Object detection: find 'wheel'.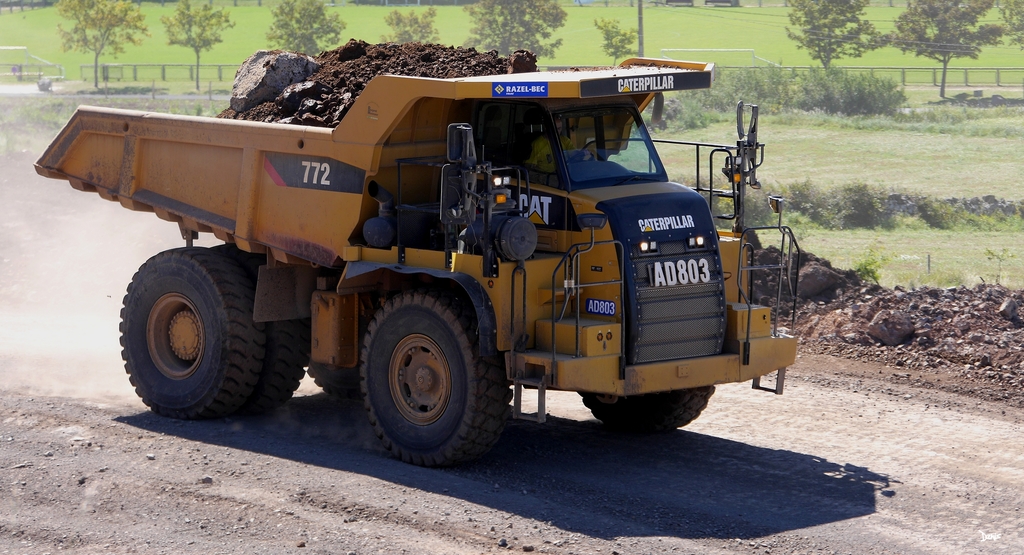
crop(227, 234, 307, 407).
